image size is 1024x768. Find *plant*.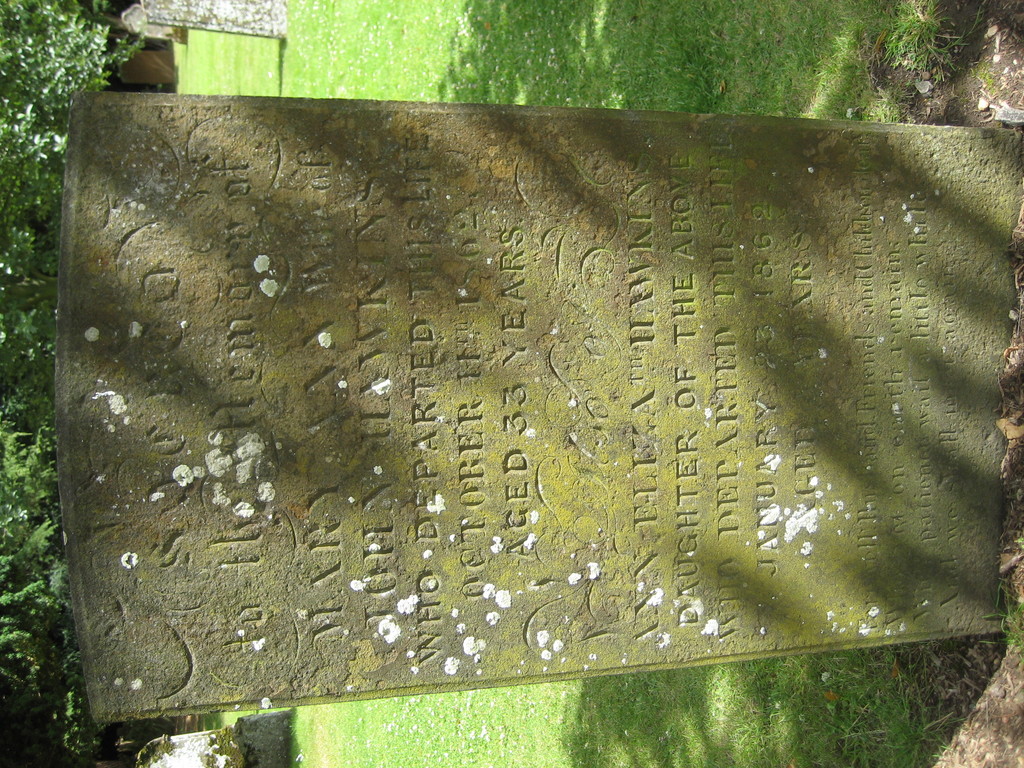
(left=881, top=2, right=971, bottom=73).
